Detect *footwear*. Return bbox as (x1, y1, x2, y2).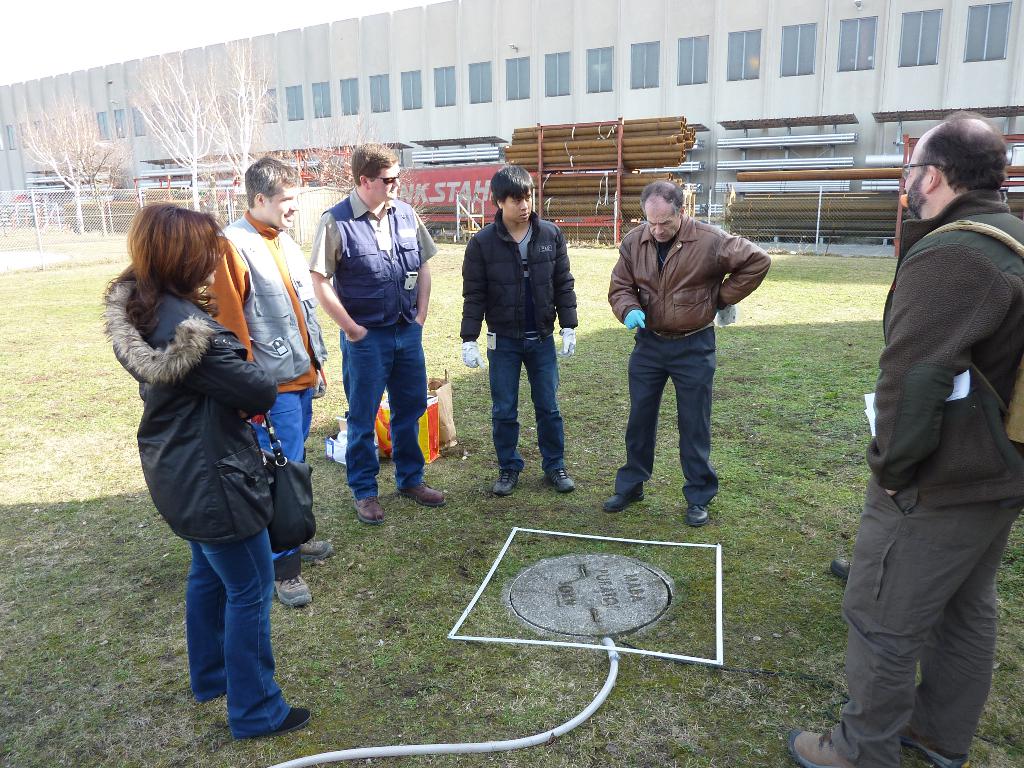
(898, 724, 973, 767).
